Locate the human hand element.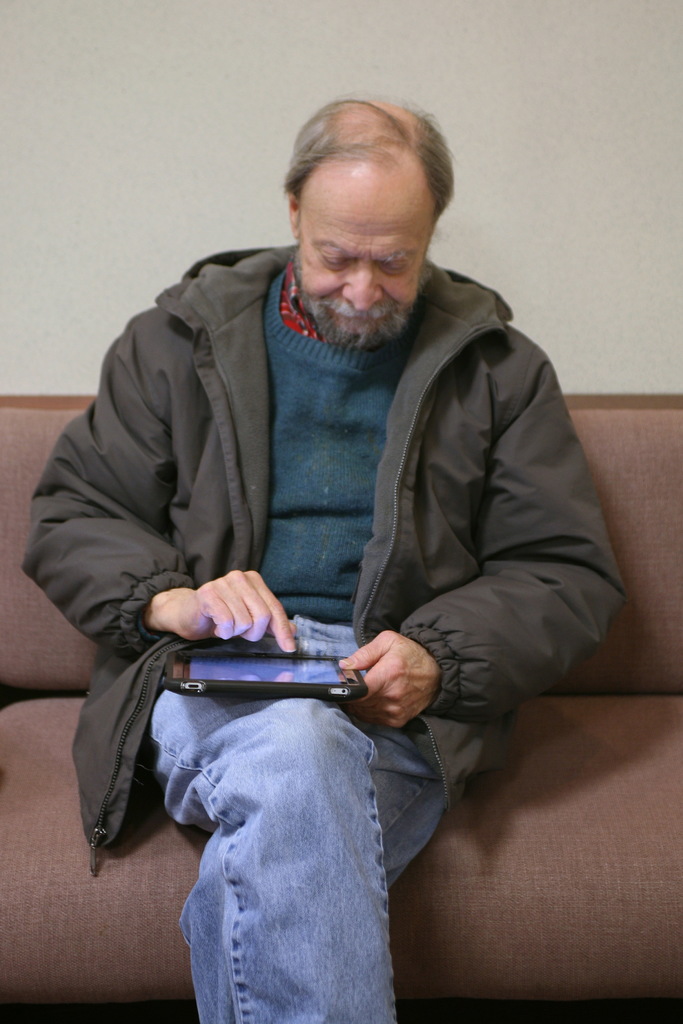
Element bbox: region(167, 566, 298, 655).
